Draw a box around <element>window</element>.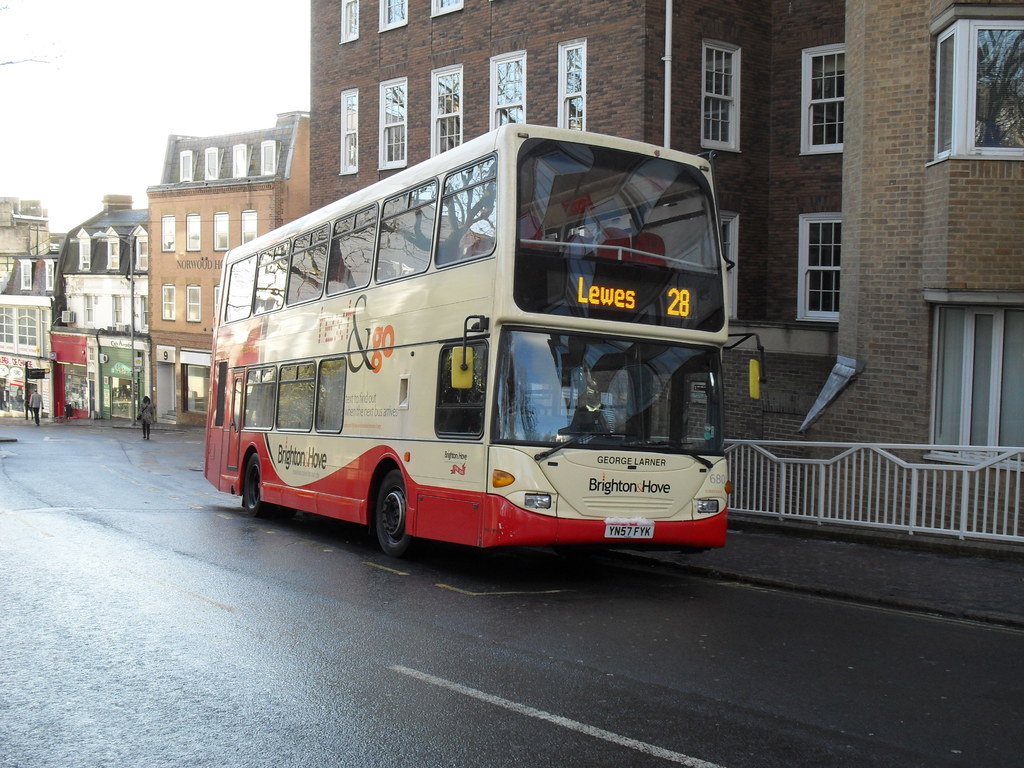
489,53,529,136.
